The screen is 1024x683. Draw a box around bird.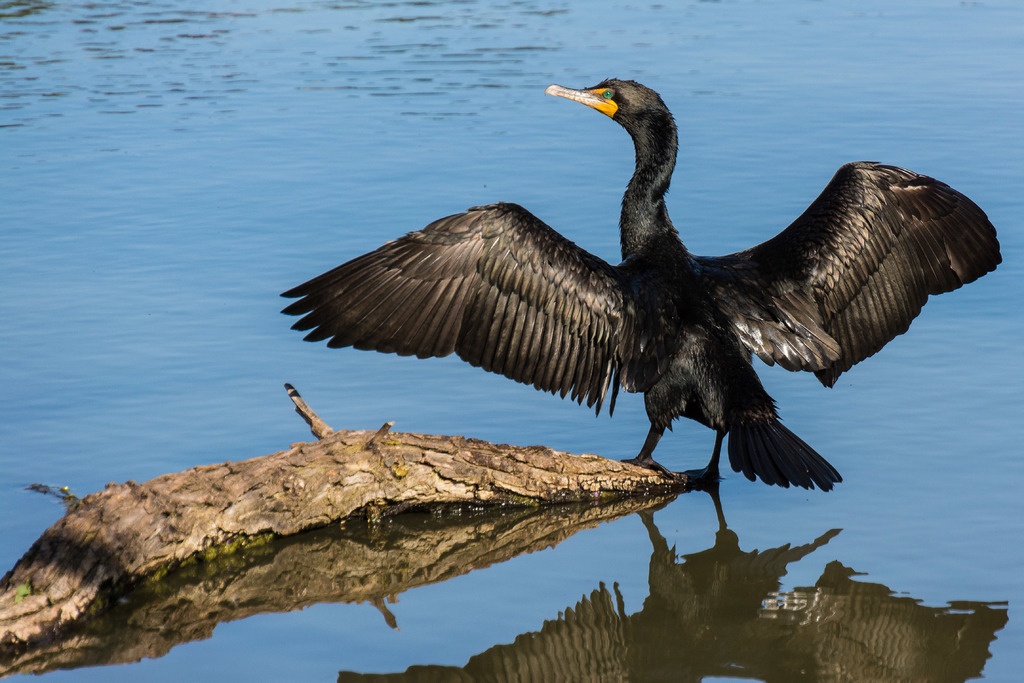
[left=300, top=106, right=952, bottom=514].
